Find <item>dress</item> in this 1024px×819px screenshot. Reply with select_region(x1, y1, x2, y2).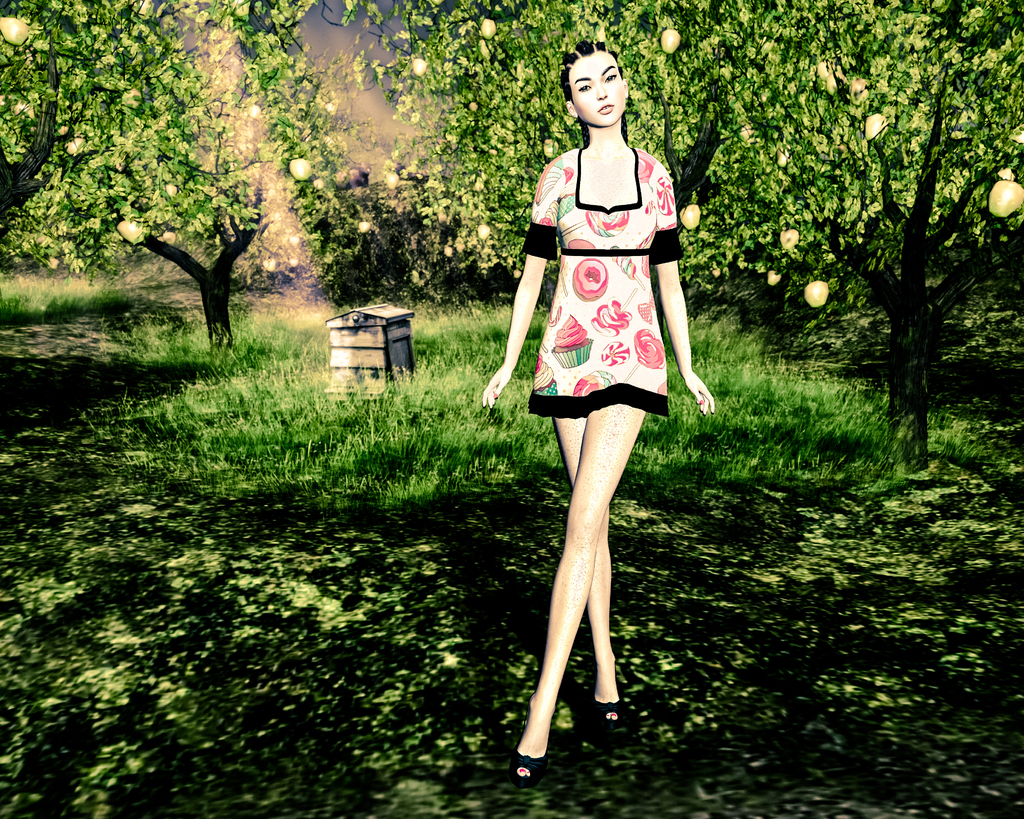
select_region(499, 138, 688, 417).
